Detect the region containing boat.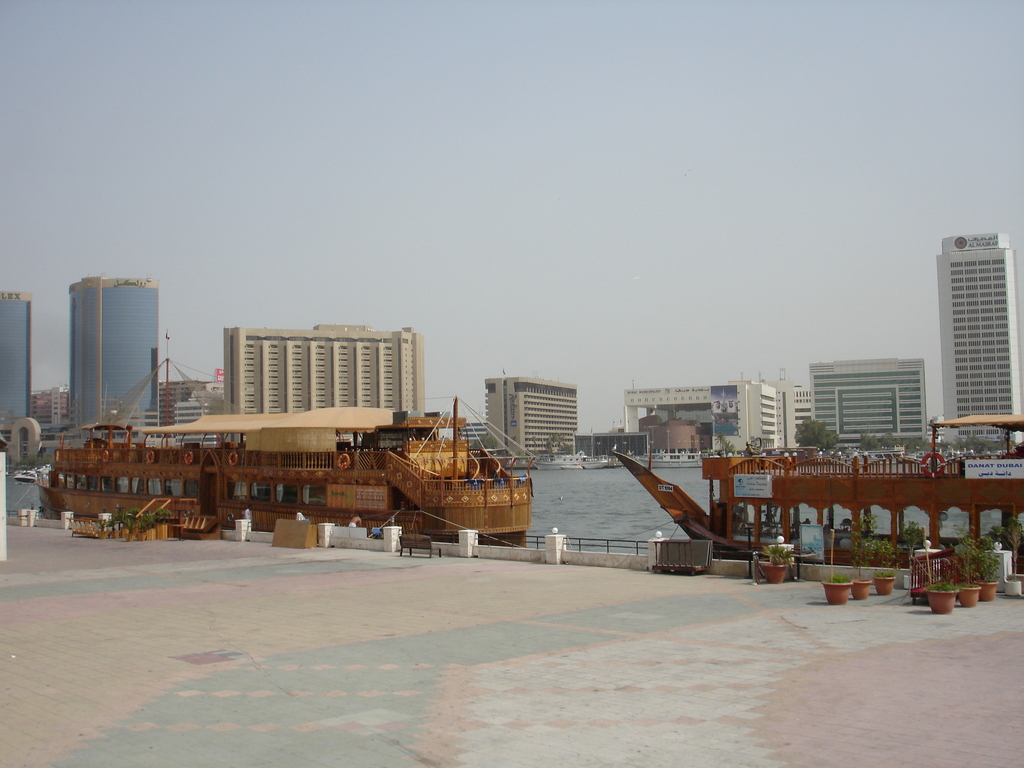
box(854, 442, 914, 468).
